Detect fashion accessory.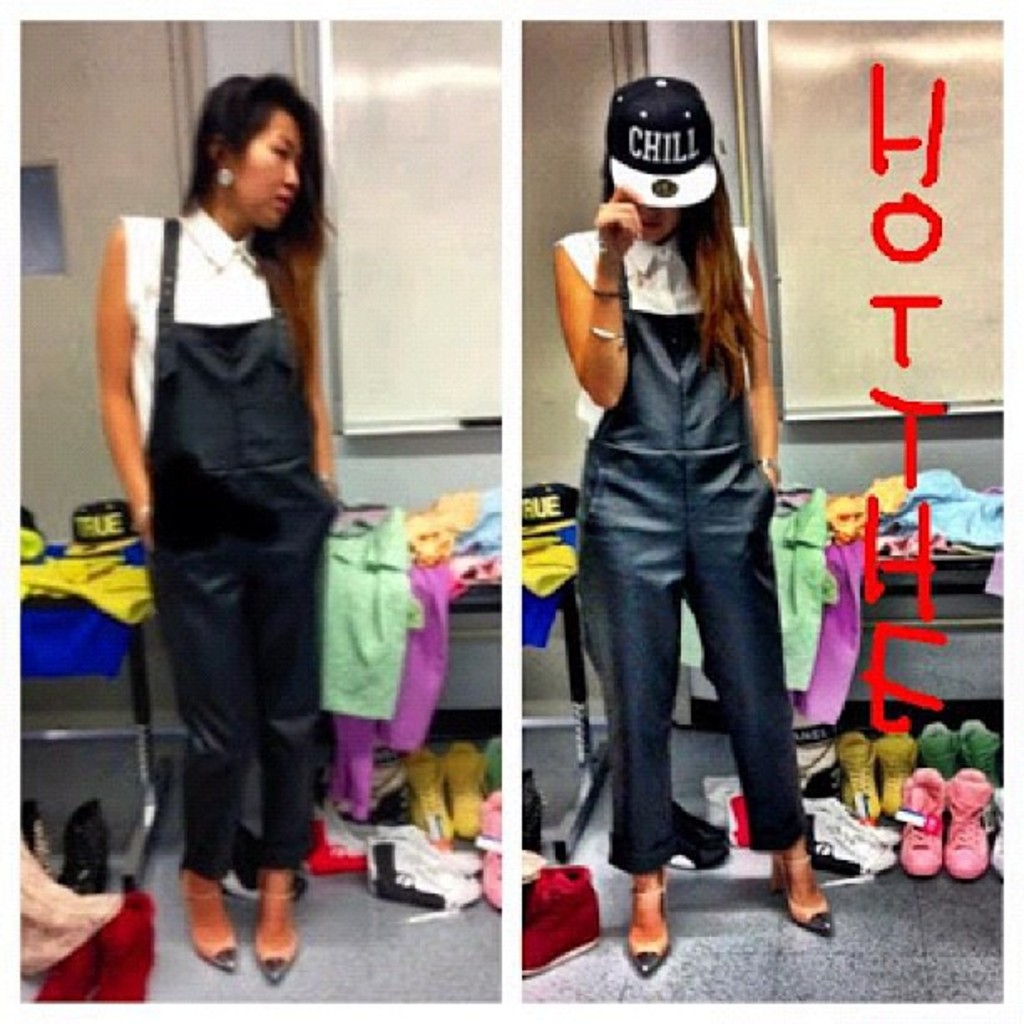
Detected at BBox(218, 166, 229, 182).
